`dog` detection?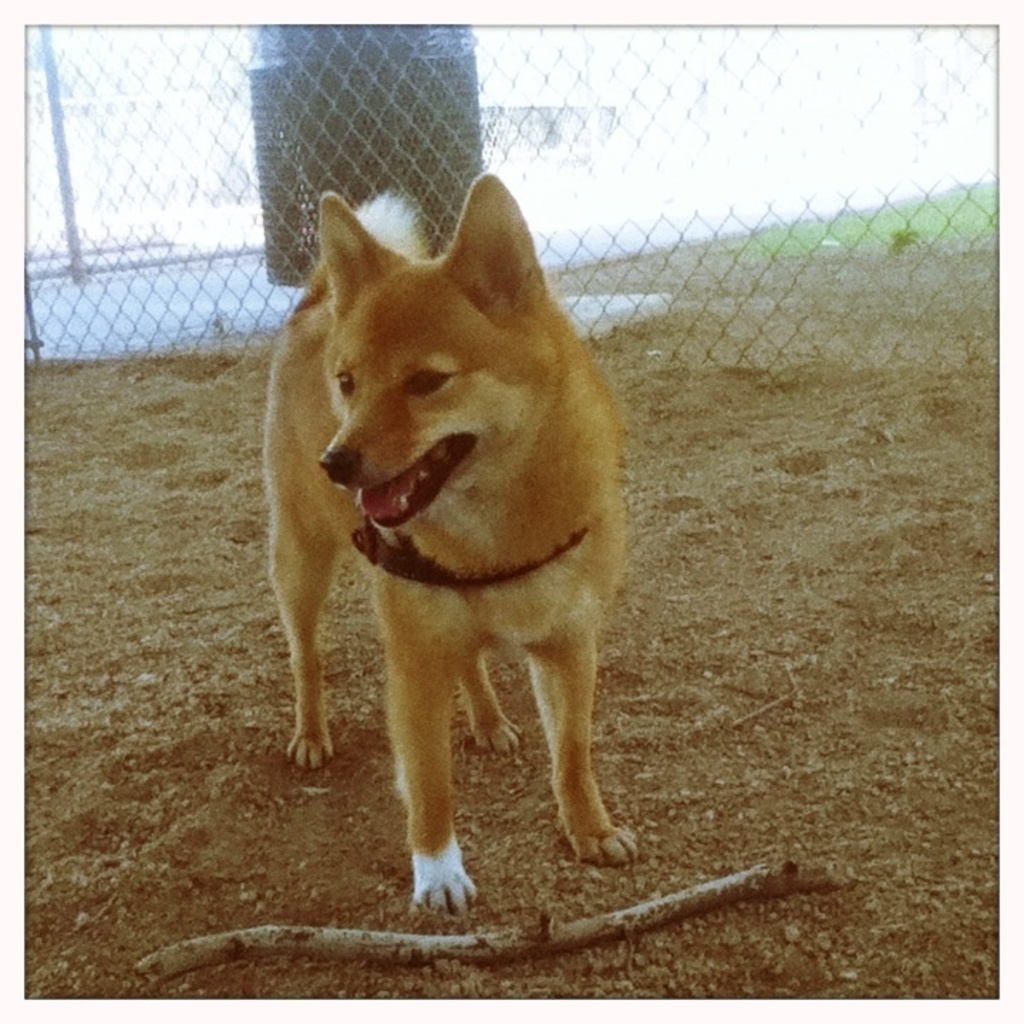
pyautogui.locateOnScreen(255, 176, 639, 912)
